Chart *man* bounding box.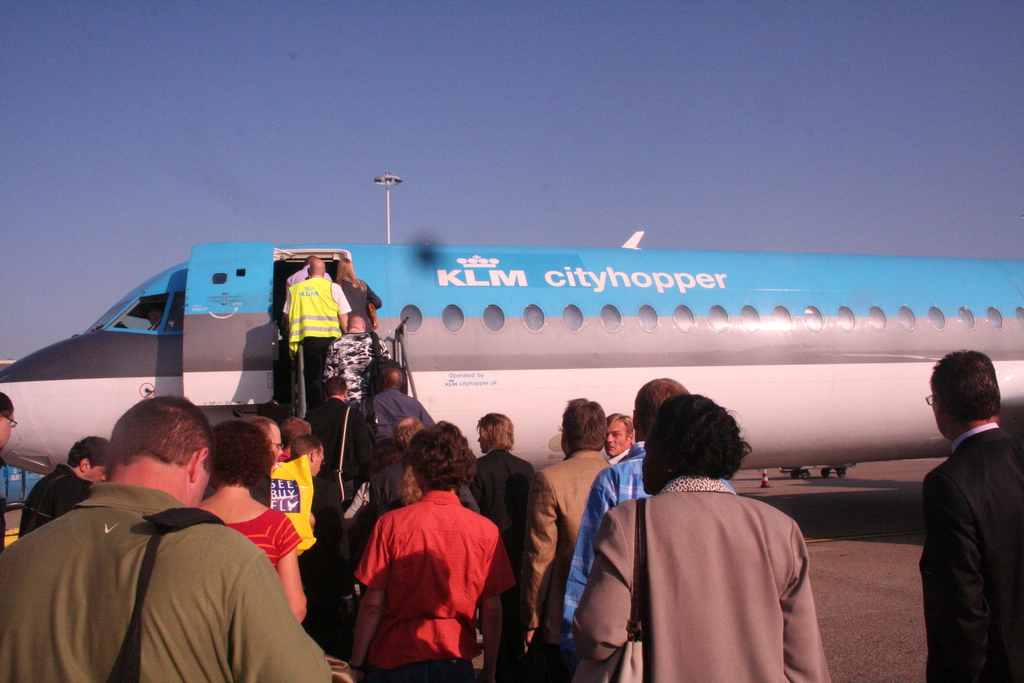
Charted: rect(285, 434, 356, 659).
